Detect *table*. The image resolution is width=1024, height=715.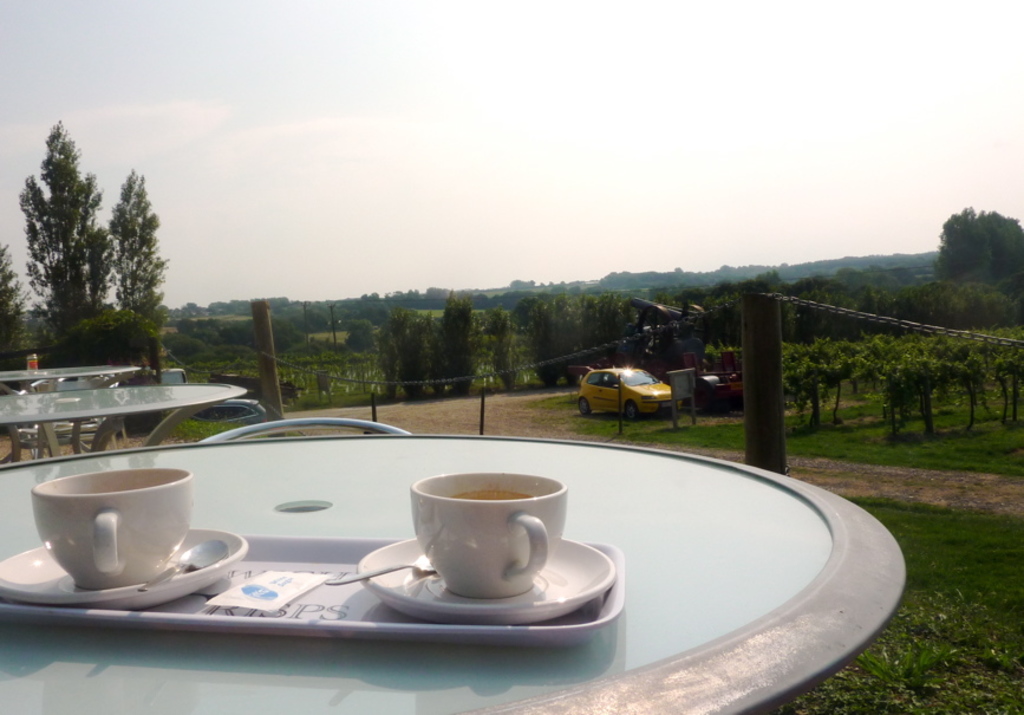
detection(0, 379, 267, 466).
